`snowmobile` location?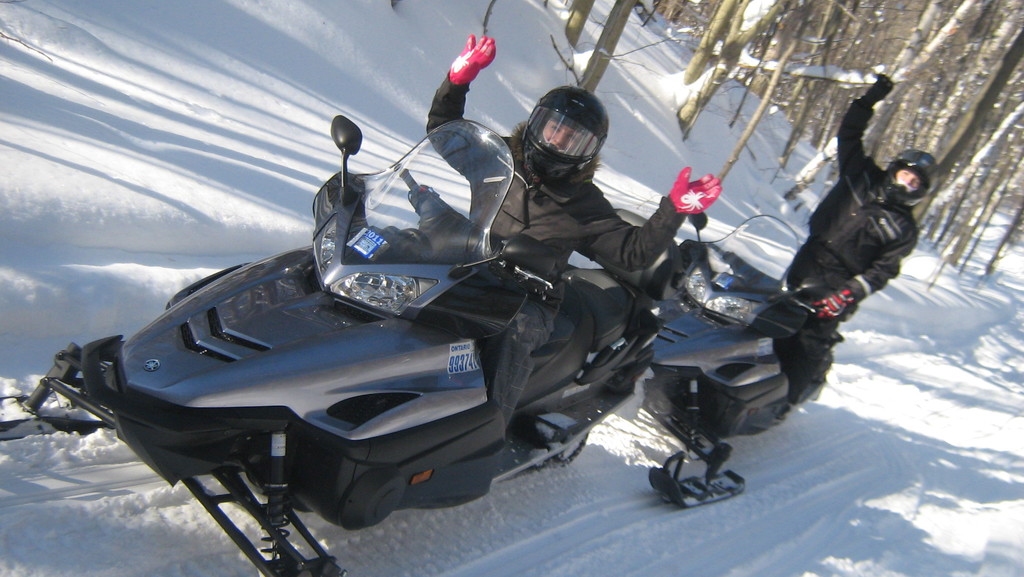
locate(0, 117, 666, 576)
